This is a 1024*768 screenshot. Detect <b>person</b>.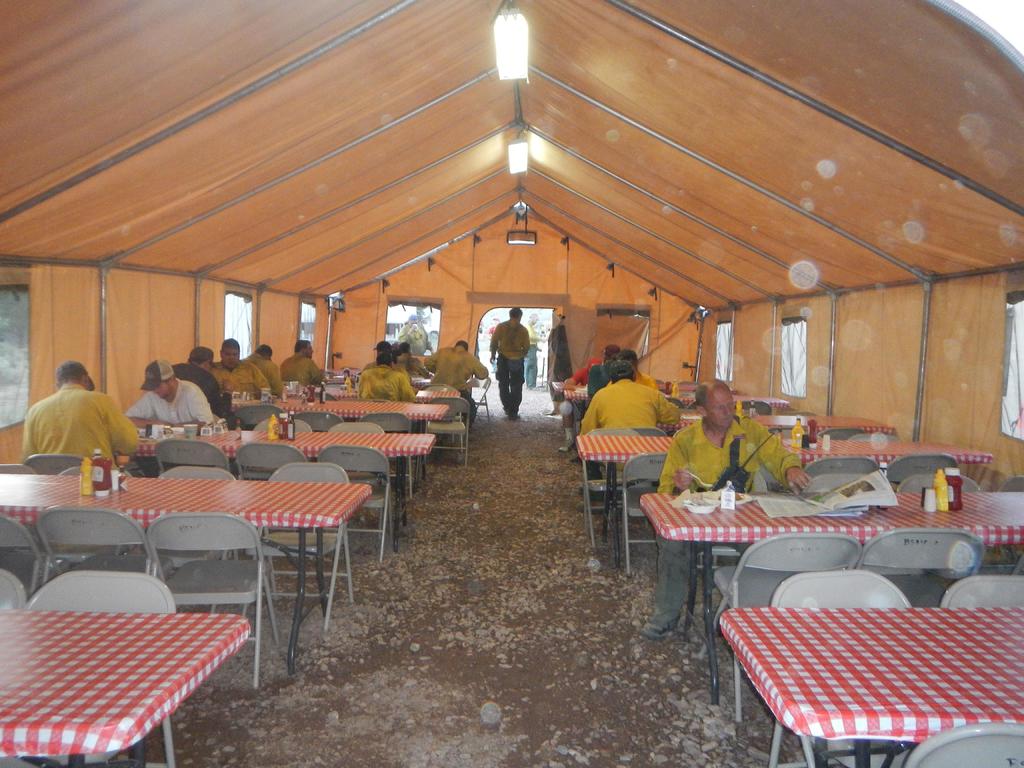
(x1=579, y1=358, x2=682, y2=430).
